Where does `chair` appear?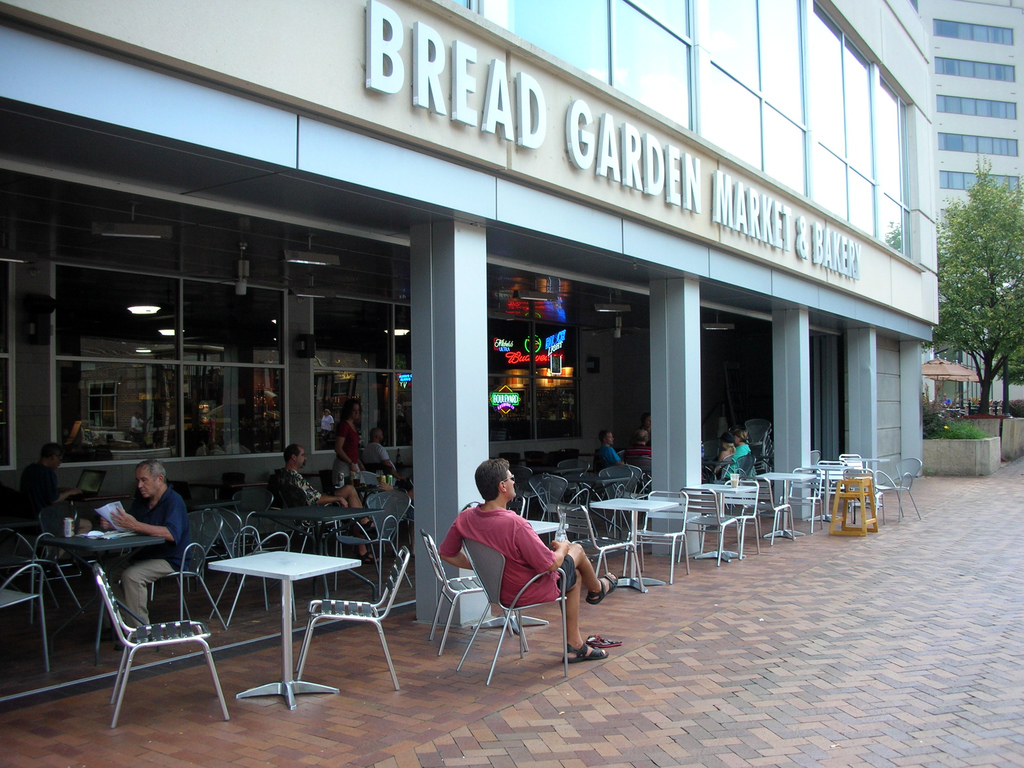
Appears at x1=739 y1=475 x2=794 y2=546.
